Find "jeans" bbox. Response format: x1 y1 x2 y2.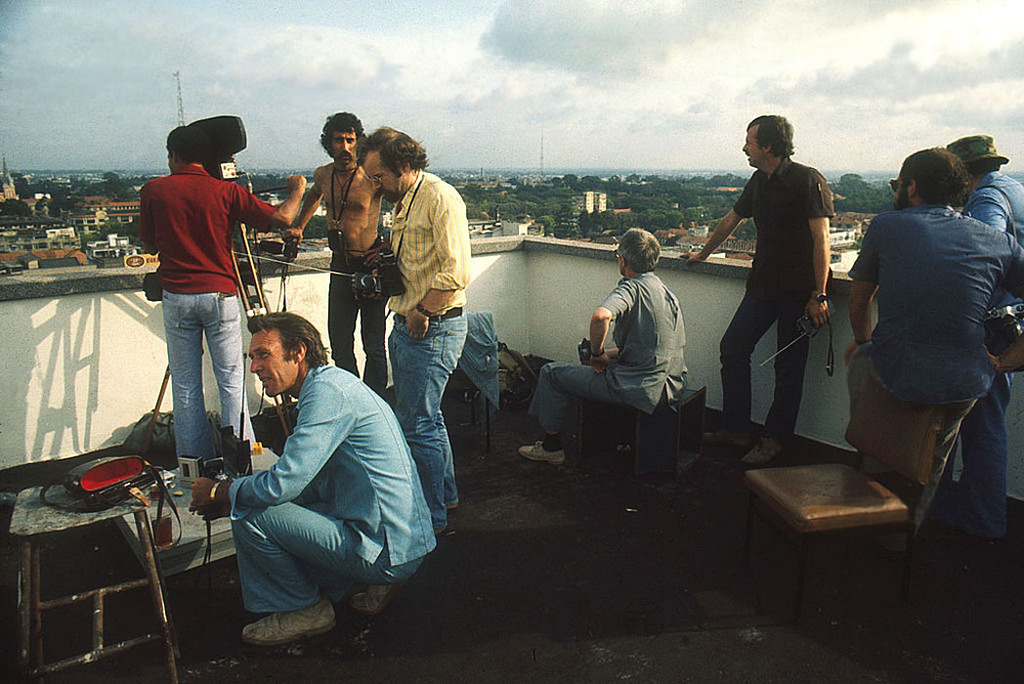
160 293 256 459.
